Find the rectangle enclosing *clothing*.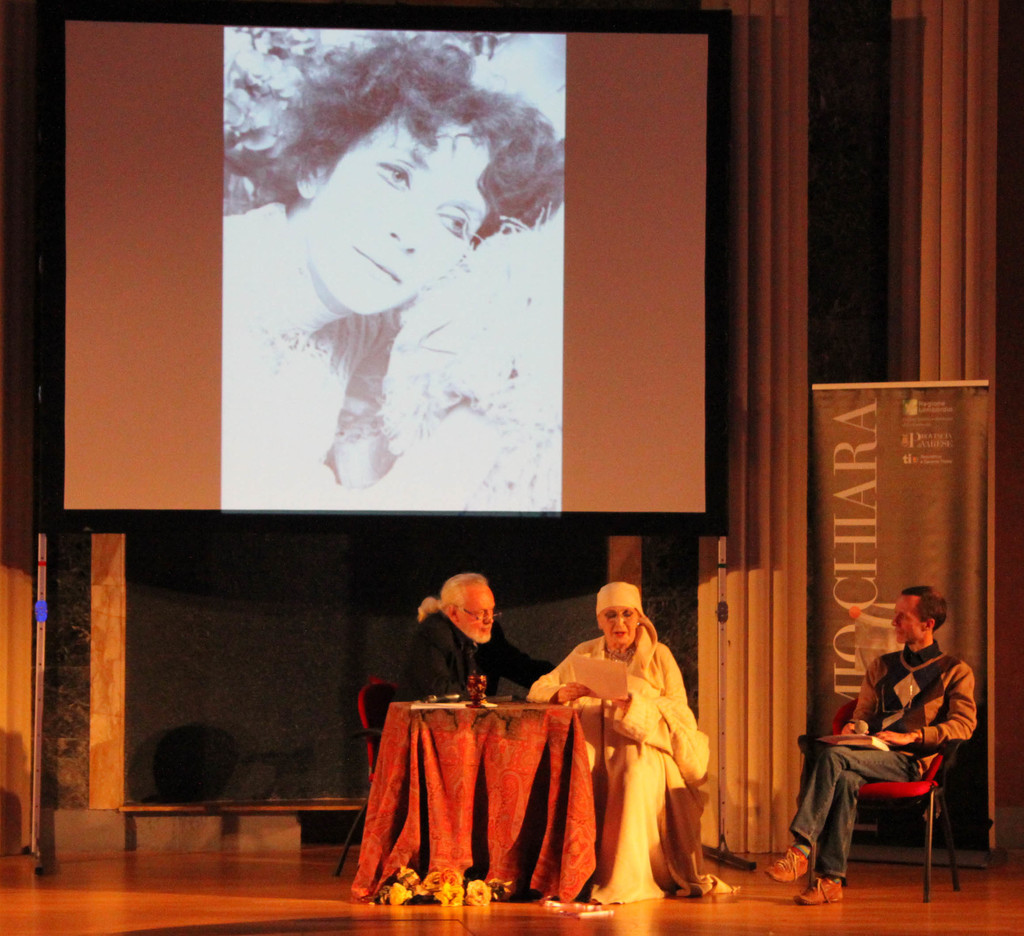
bbox=(524, 631, 710, 900).
